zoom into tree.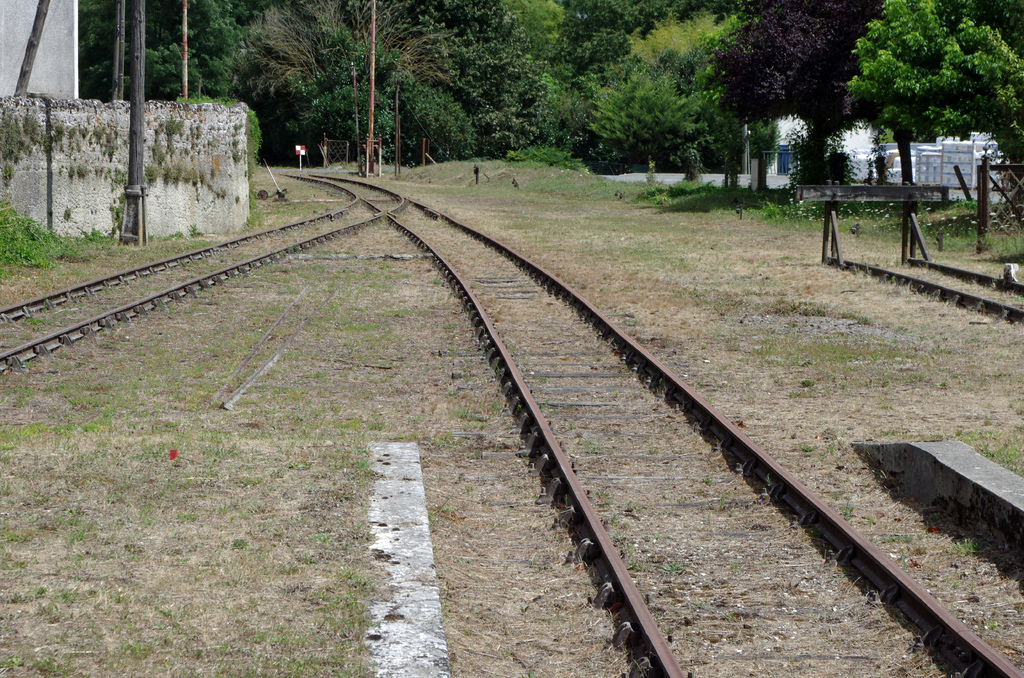
Zoom target: detection(82, 0, 149, 107).
